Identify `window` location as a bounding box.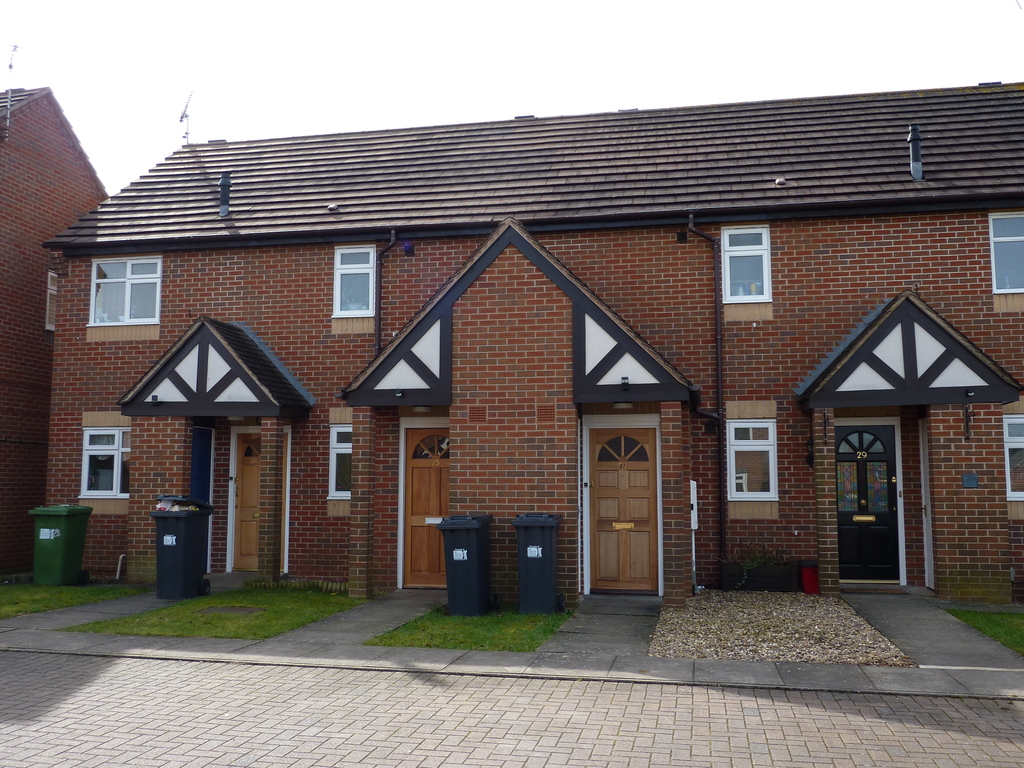
[x1=328, y1=406, x2=352, y2=516].
